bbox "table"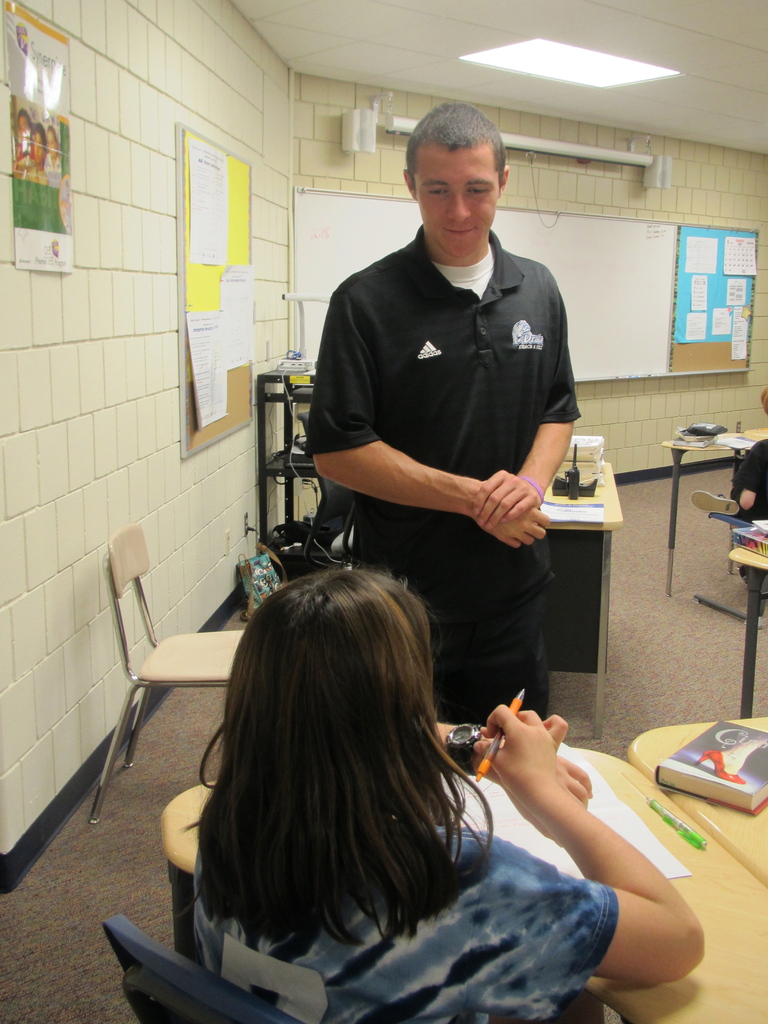
(left=732, top=543, right=767, bottom=713)
